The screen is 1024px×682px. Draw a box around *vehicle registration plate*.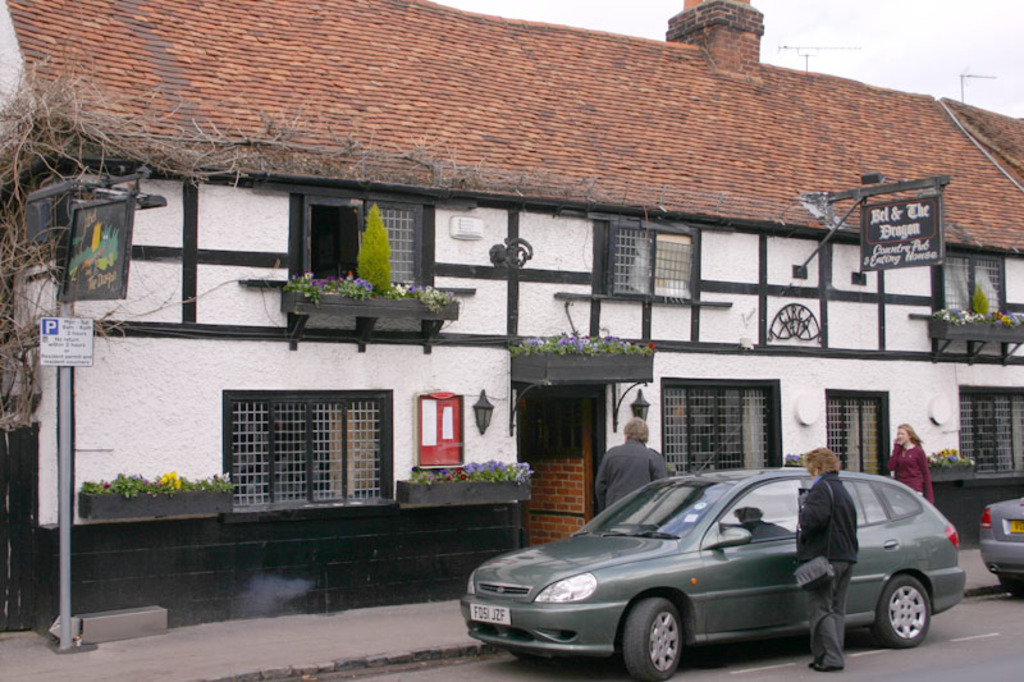
bbox=[1007, 519, 1021, 532].
